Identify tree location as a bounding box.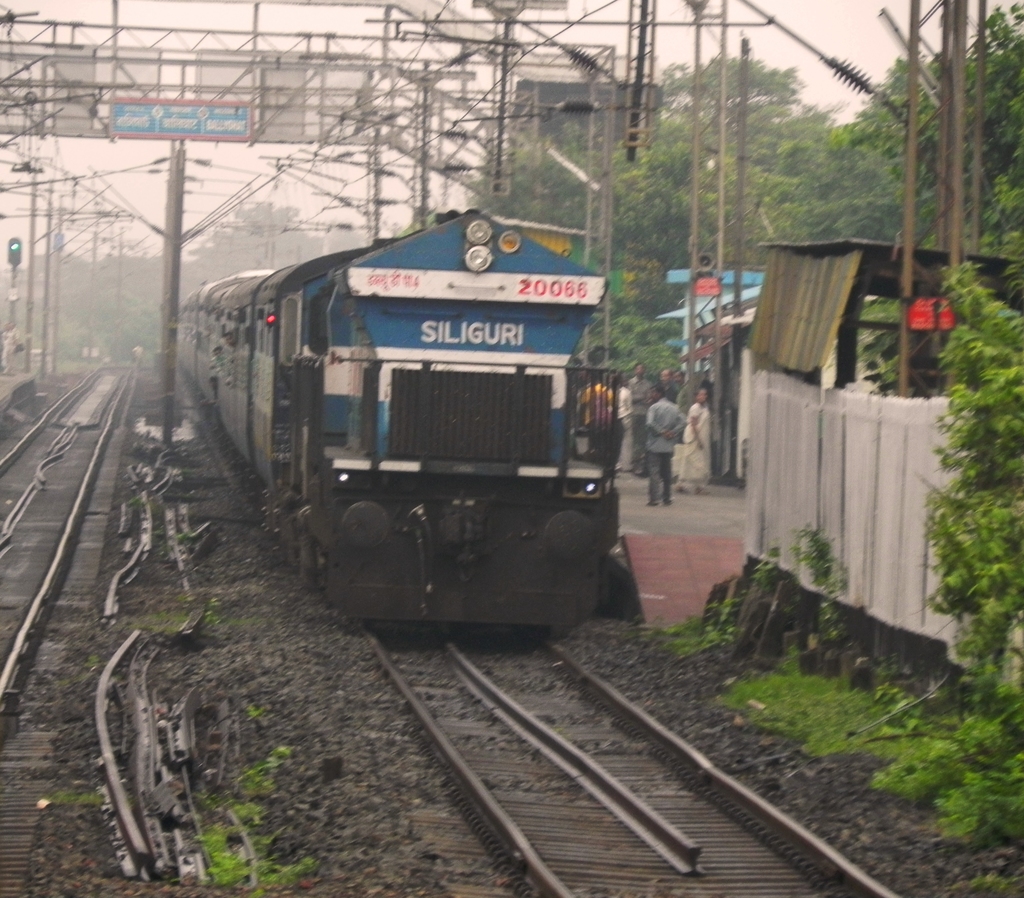
locate(607, 59, 855, 319).
